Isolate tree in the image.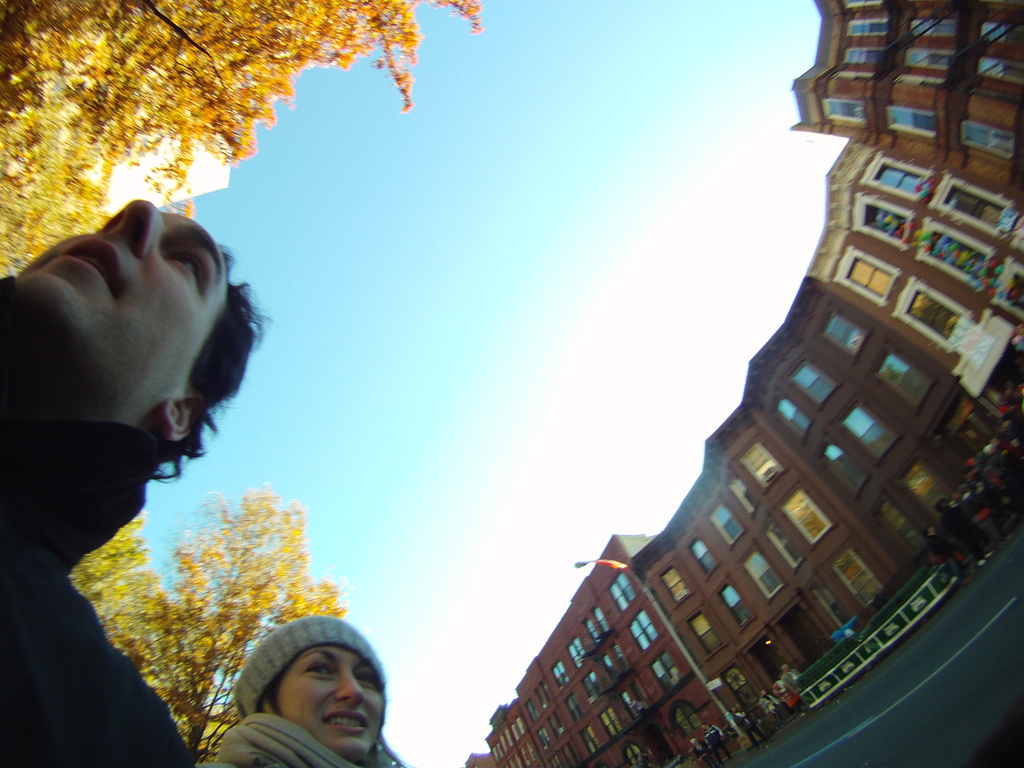
Isolated region: (x1=1, y1=1, x2=489, y2=283).
